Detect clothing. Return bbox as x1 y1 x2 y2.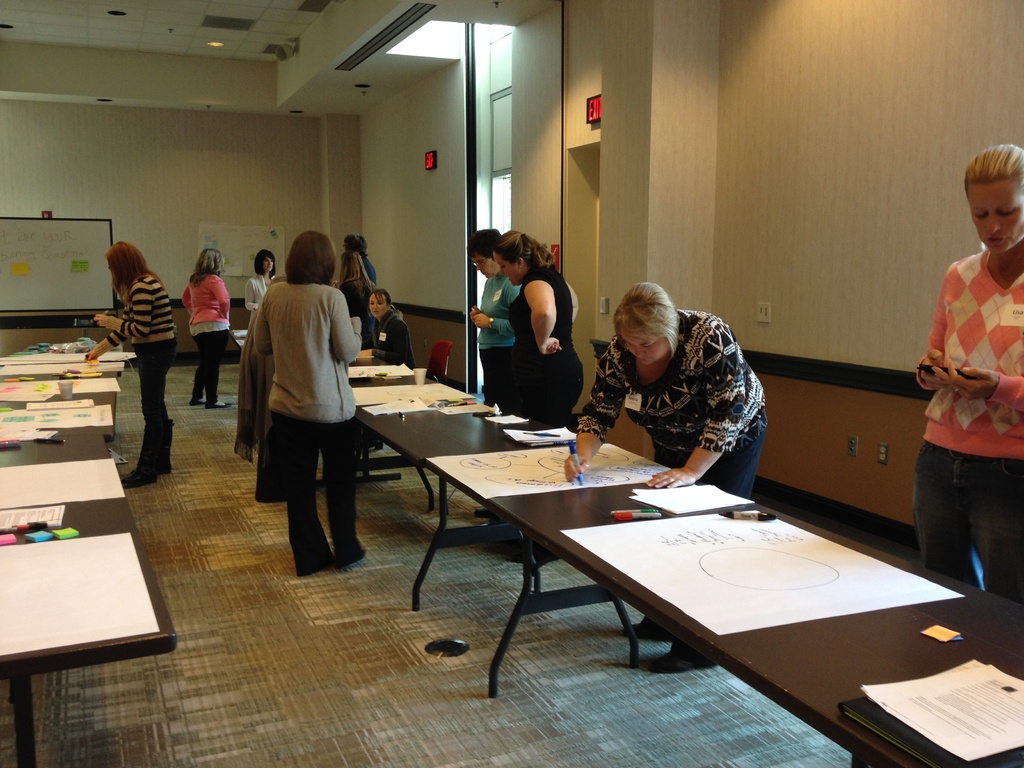
99 266 182 483.
